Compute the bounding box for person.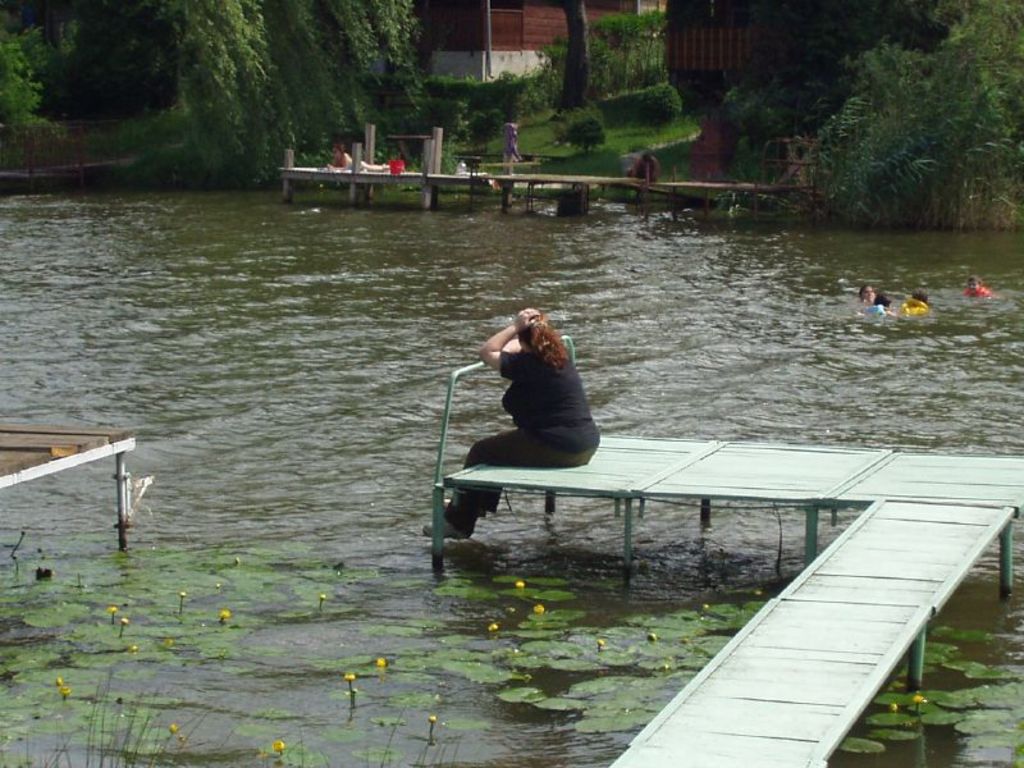
(x1=959, y1=275, x2=983, y2=293).
